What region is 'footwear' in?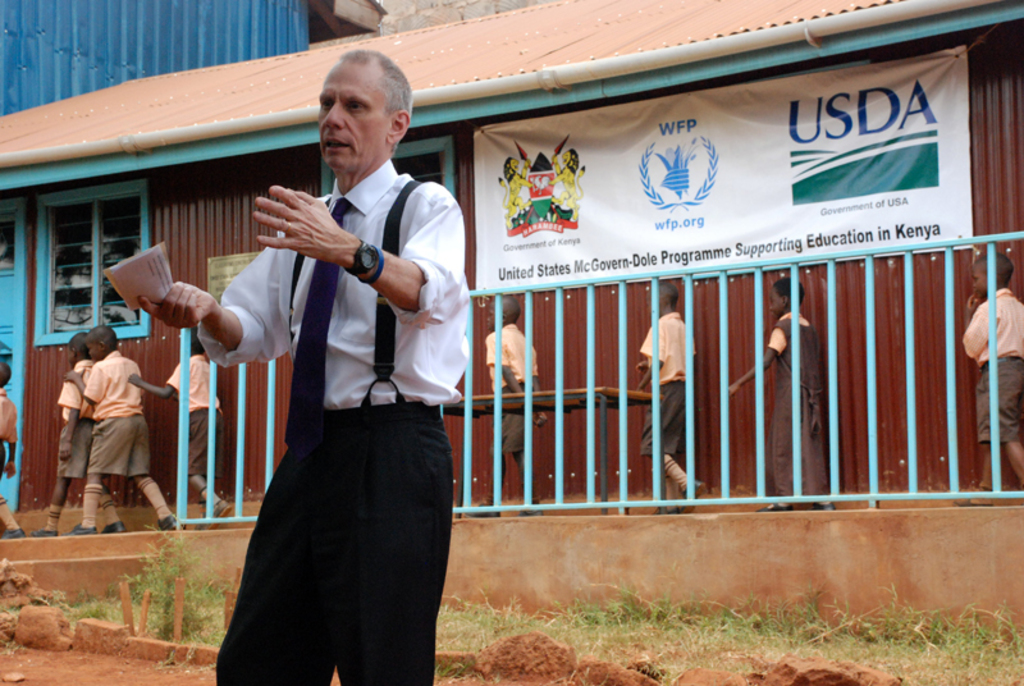
BBox(470, 504, 497, 516).
